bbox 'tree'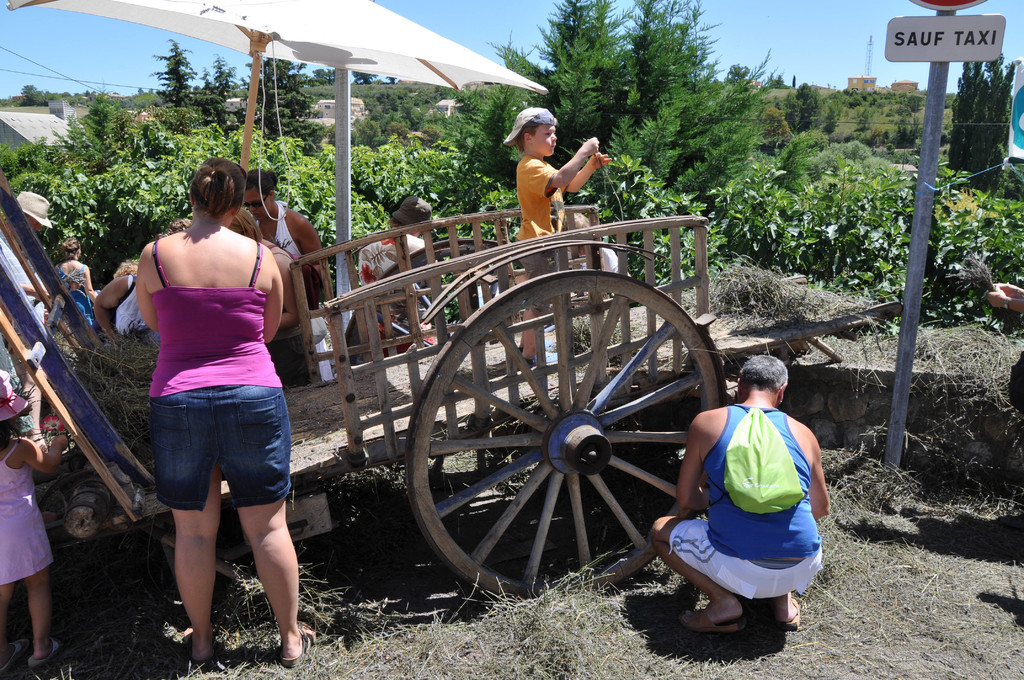
bbox=[720, 61, 756, 88]
